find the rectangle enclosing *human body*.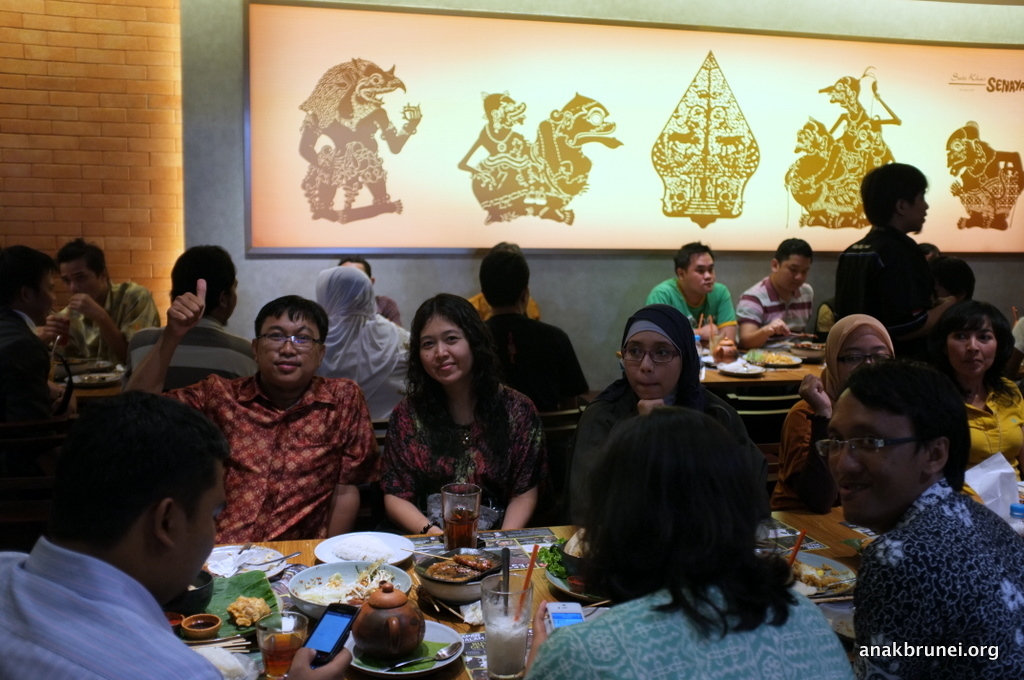
bbox=[377, 292, 397, 325].
